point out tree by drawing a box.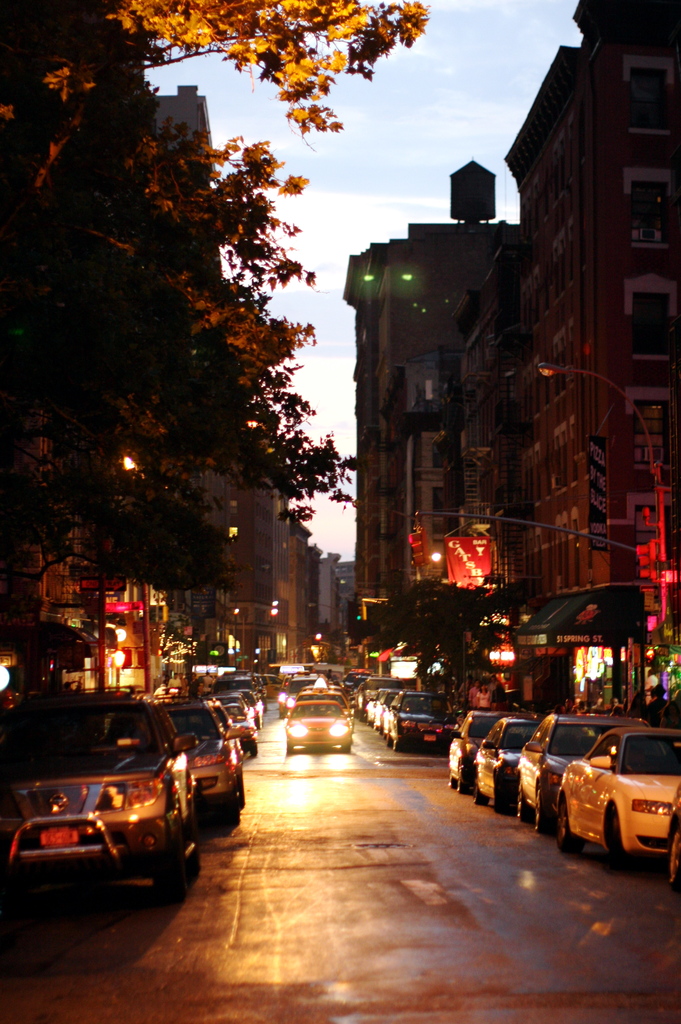
Rect(0, 0, 429, 626).
